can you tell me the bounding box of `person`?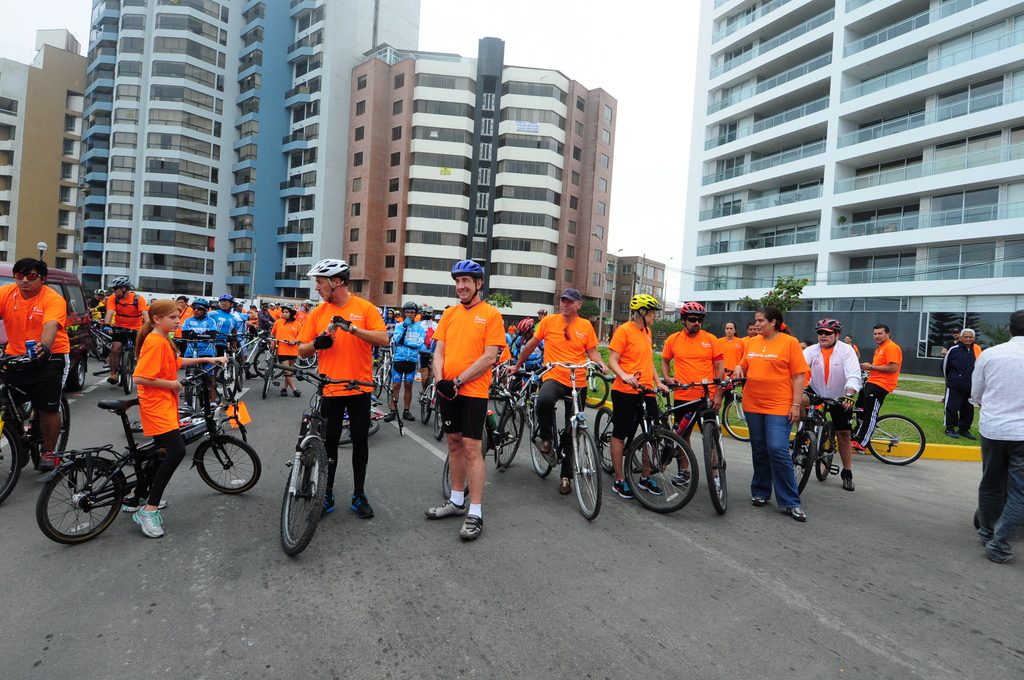
967,299,1023,562.
